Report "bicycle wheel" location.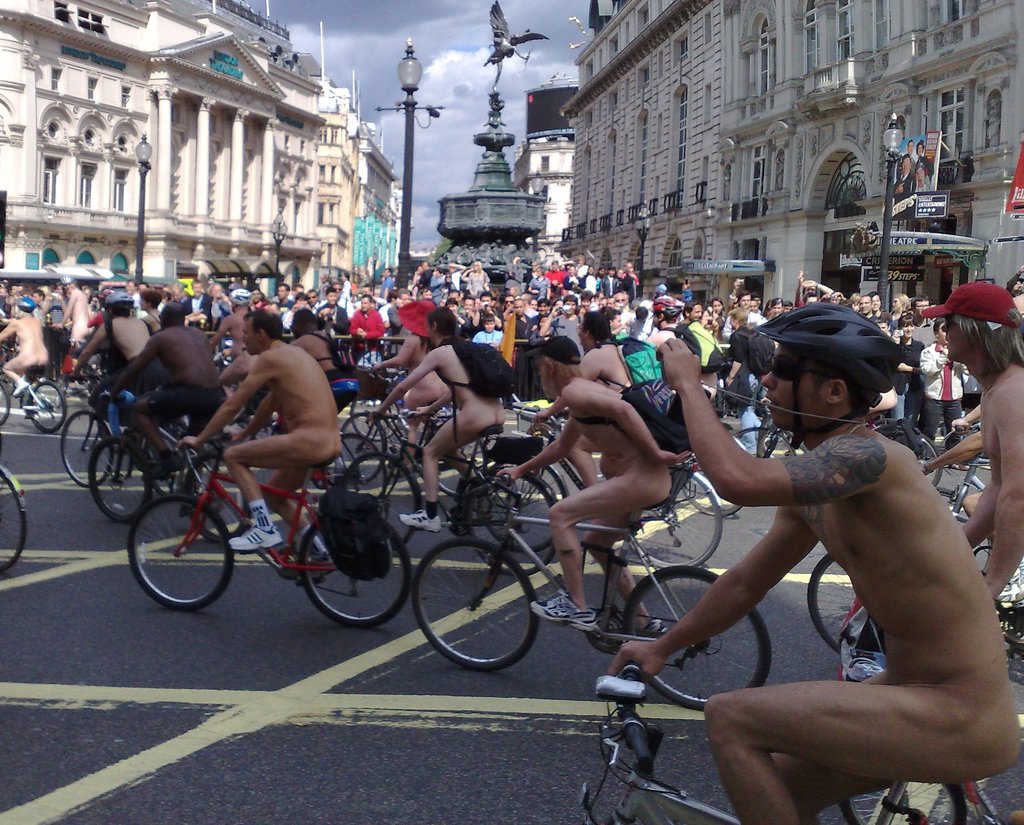
Report: x1=183, y1=456, x2=241, y2=540.
